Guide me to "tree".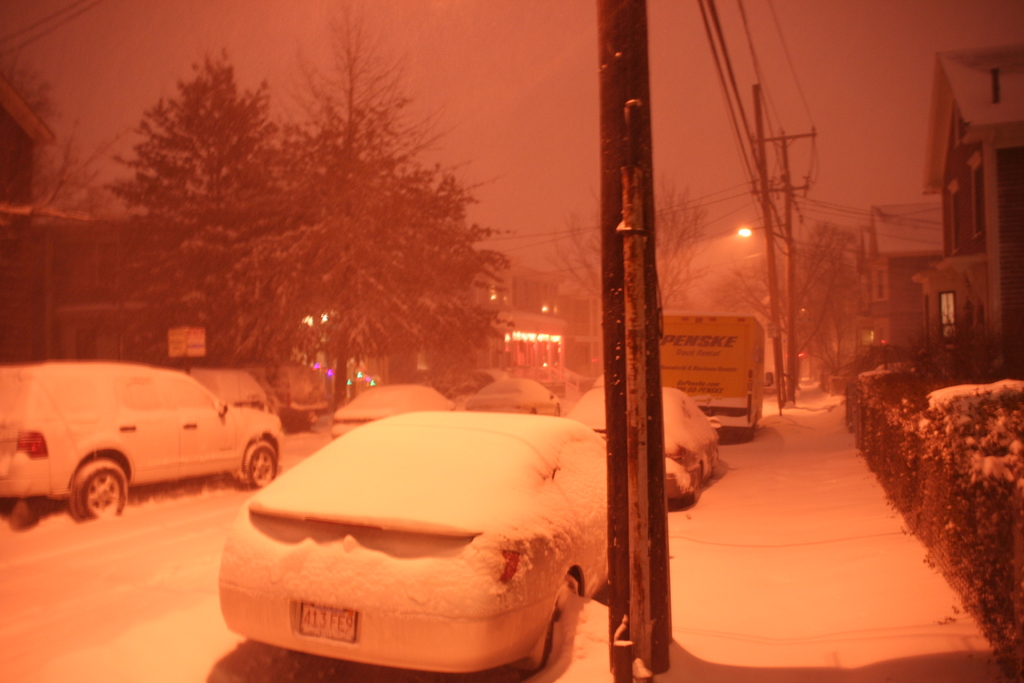
Guidance: BBox(707, 271, 767, 320).
